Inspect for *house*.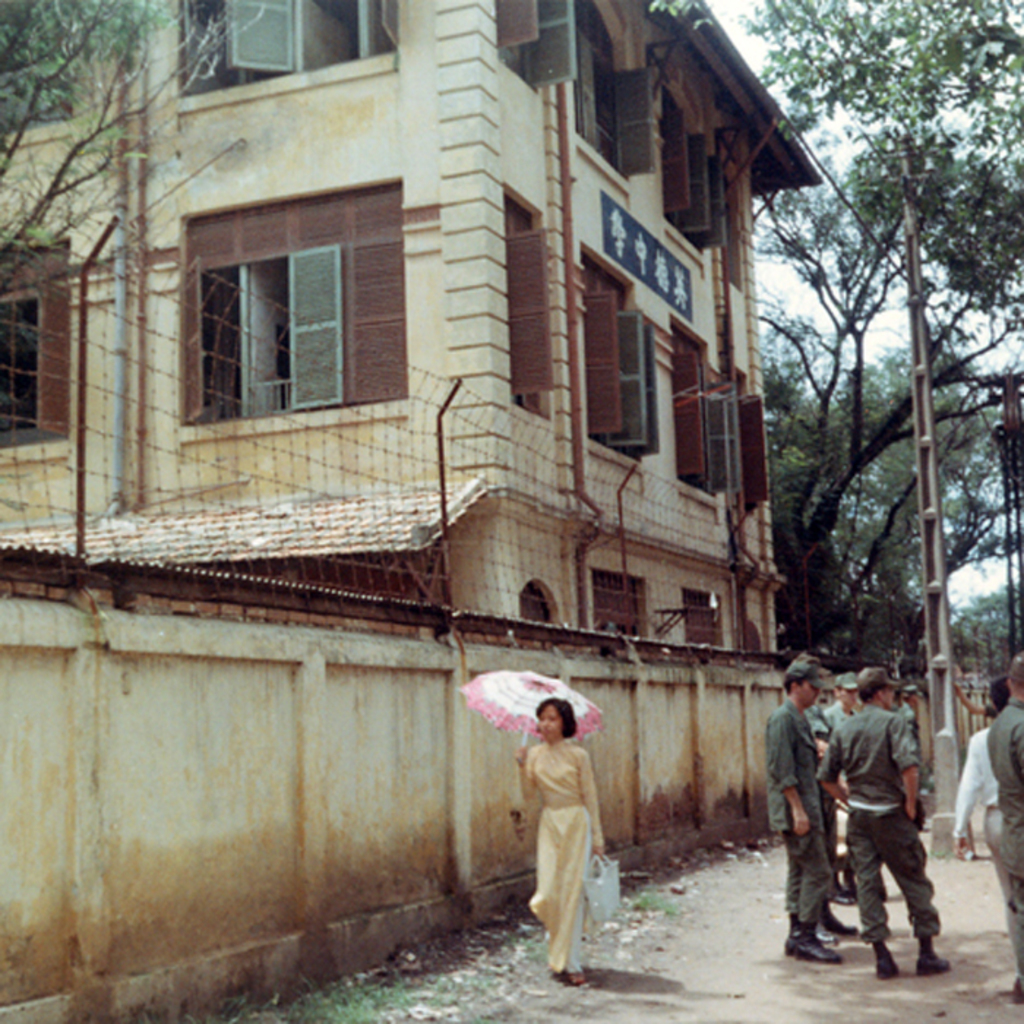
Inspection: [x1=0, y1=0, x2=816, y2=614].
